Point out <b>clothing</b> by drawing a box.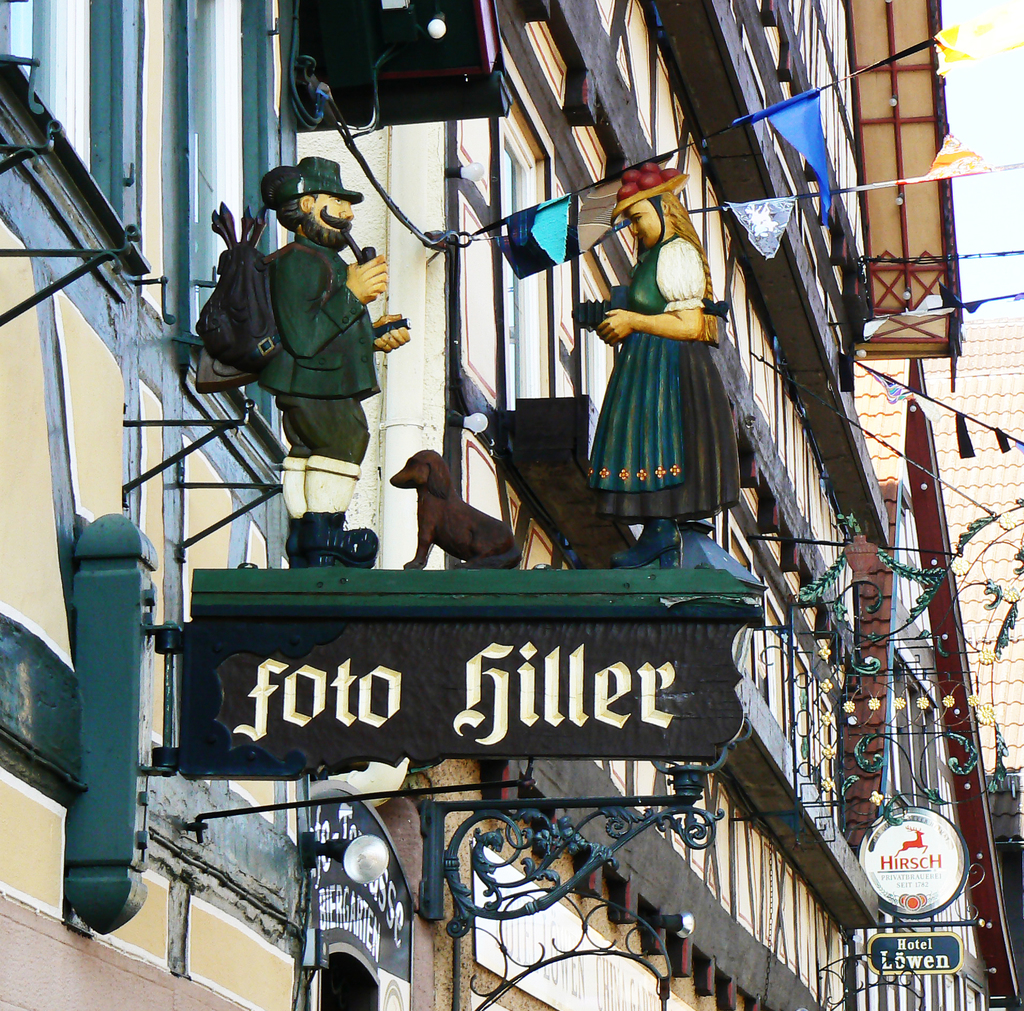
<bbox>257, 236, 381, 467</bbox>.
